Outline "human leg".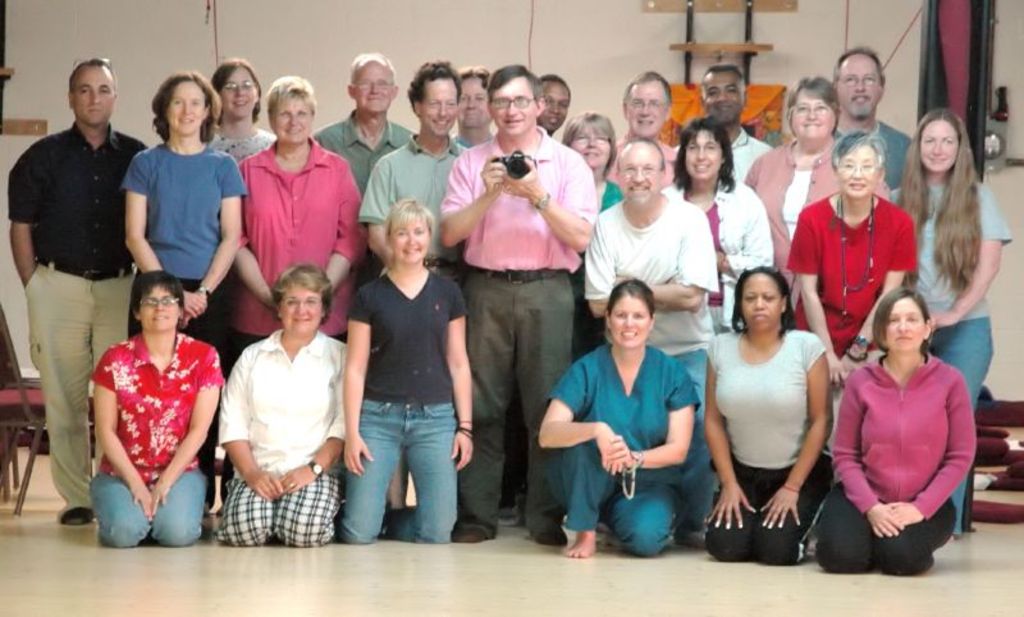
Outline: 454, 264, 515, 538.
